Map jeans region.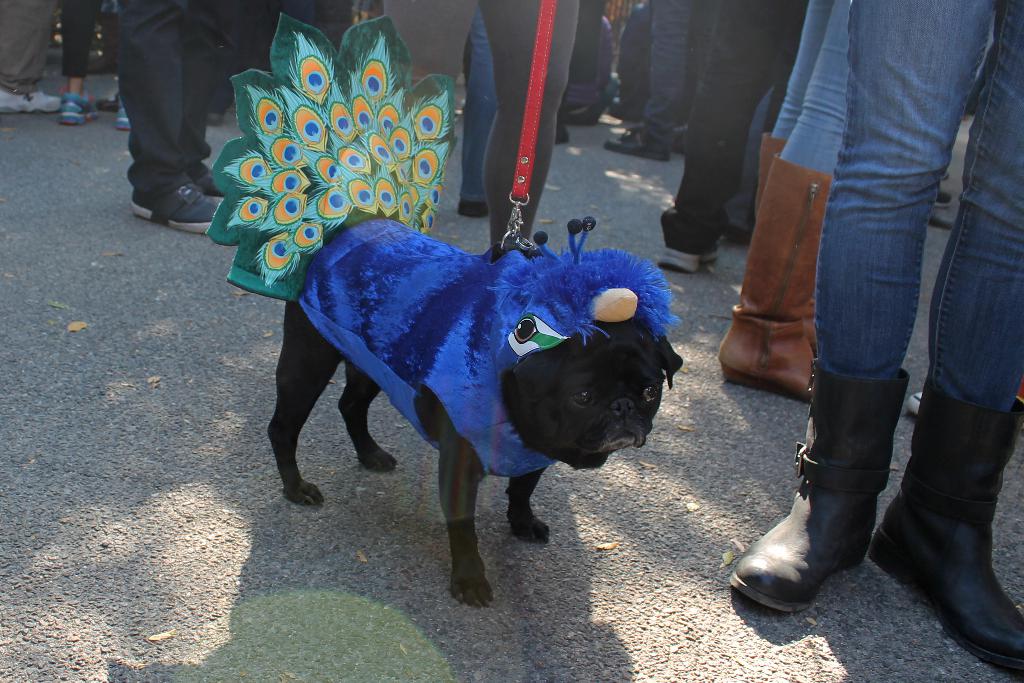
Mapped to l=463, t=10, r=502, b=201.
